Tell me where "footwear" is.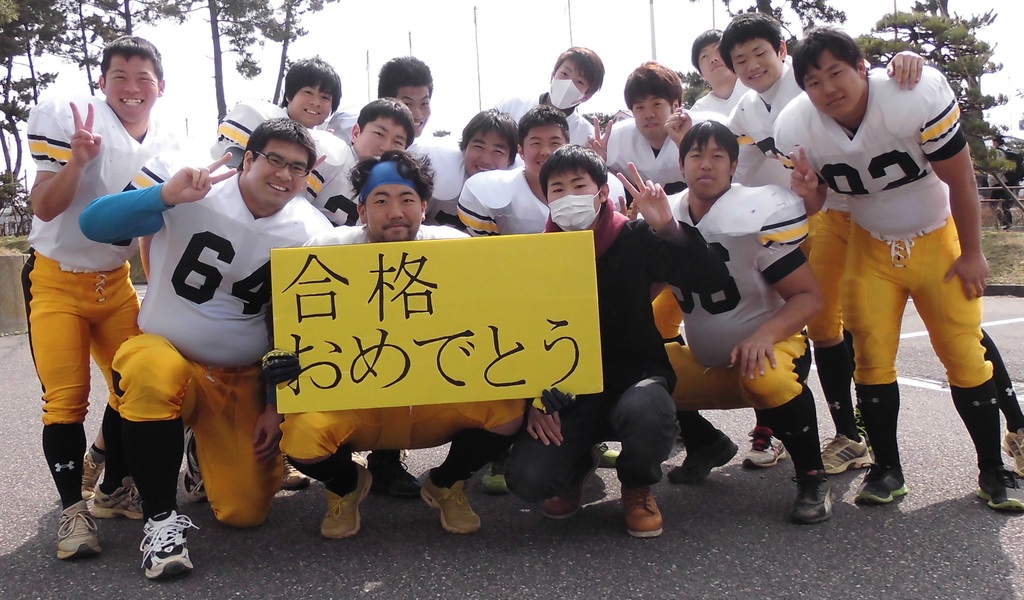
"footwear" is at left=175, top=456, right=216, bottom=502.
